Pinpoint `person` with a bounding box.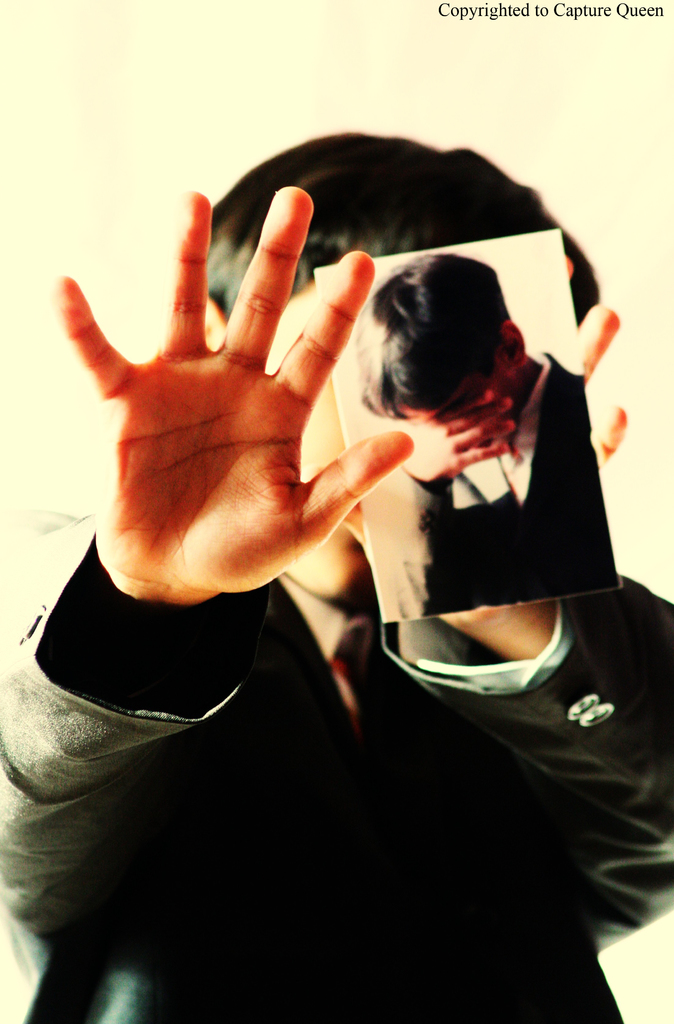
left=41, top=68, right=558, bottom=1019.
